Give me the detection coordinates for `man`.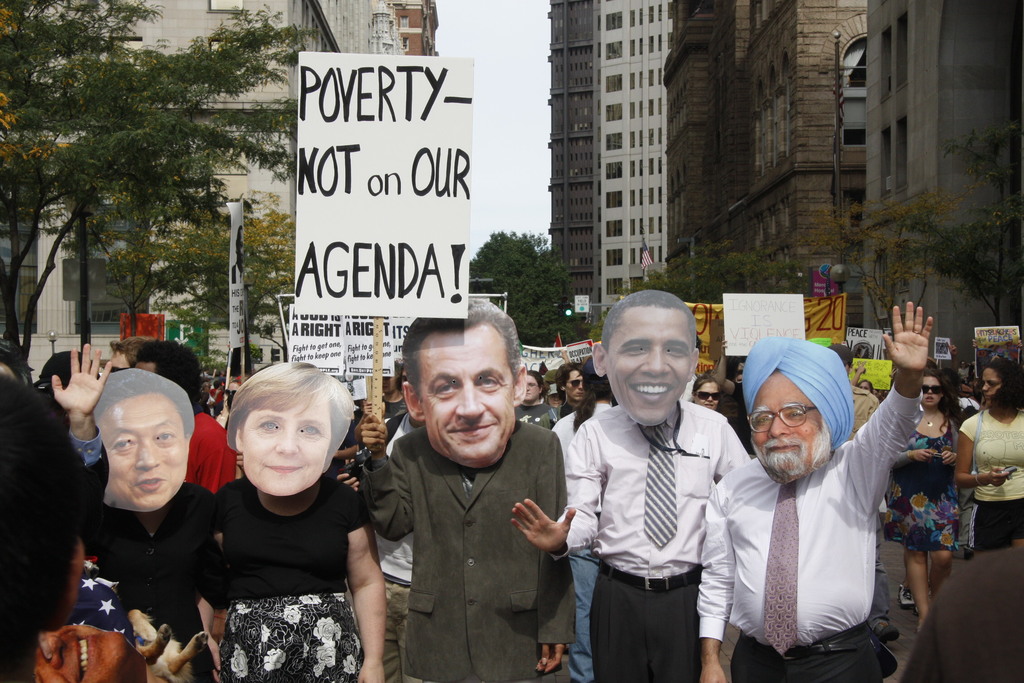
BBox(826, 339, 882, 439).
